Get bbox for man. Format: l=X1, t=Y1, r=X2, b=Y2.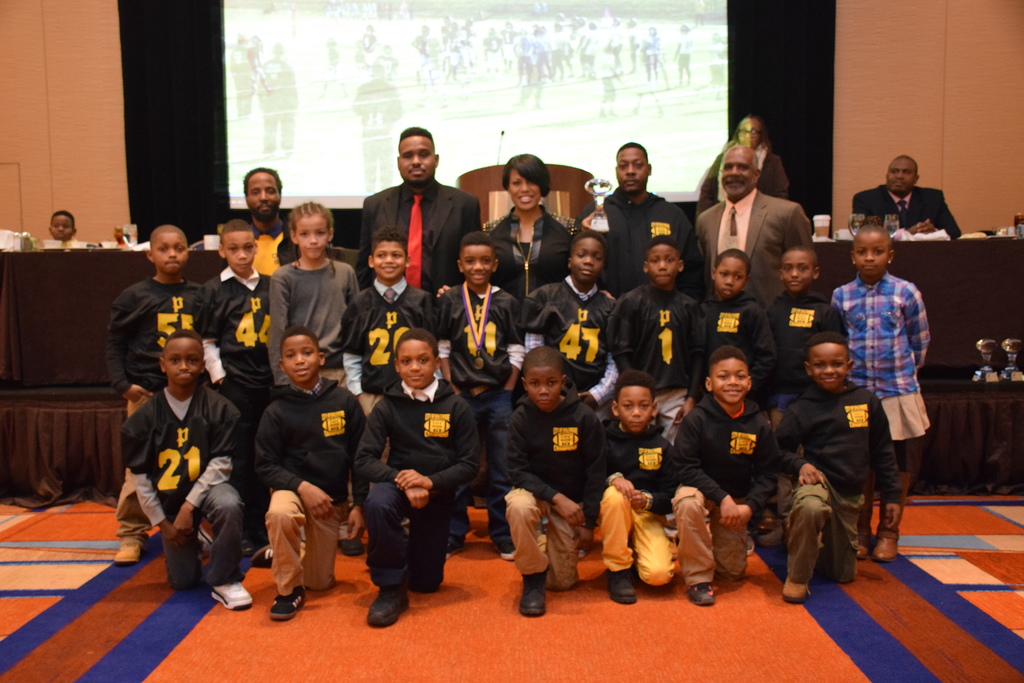
l=218, t=168, r=304, b=277.
